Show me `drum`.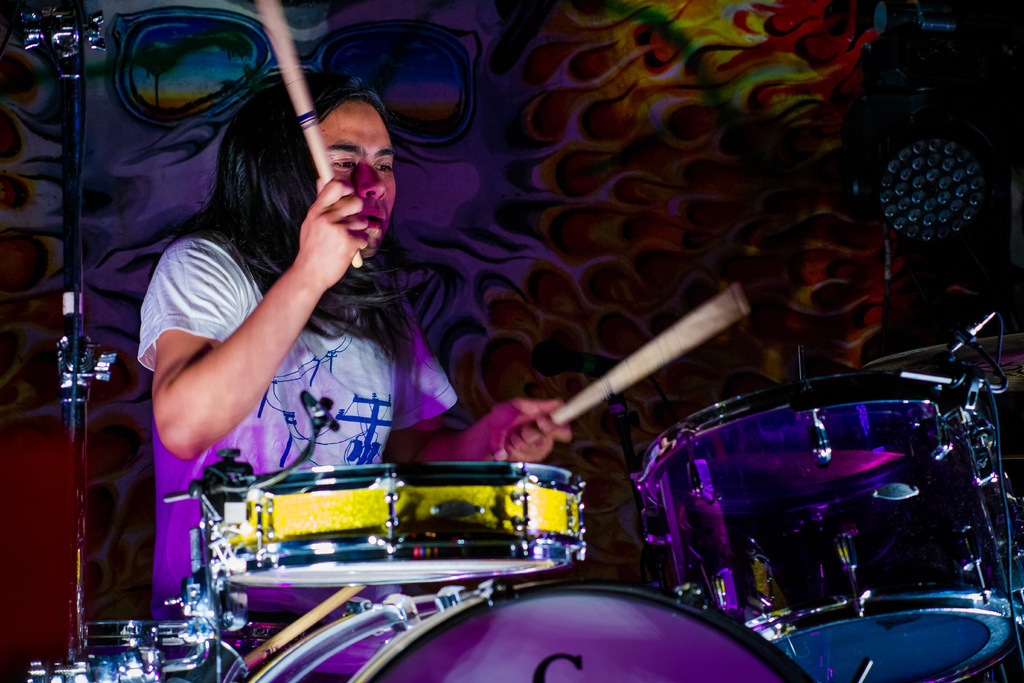
`drum` is here: 216:460:586:583.
